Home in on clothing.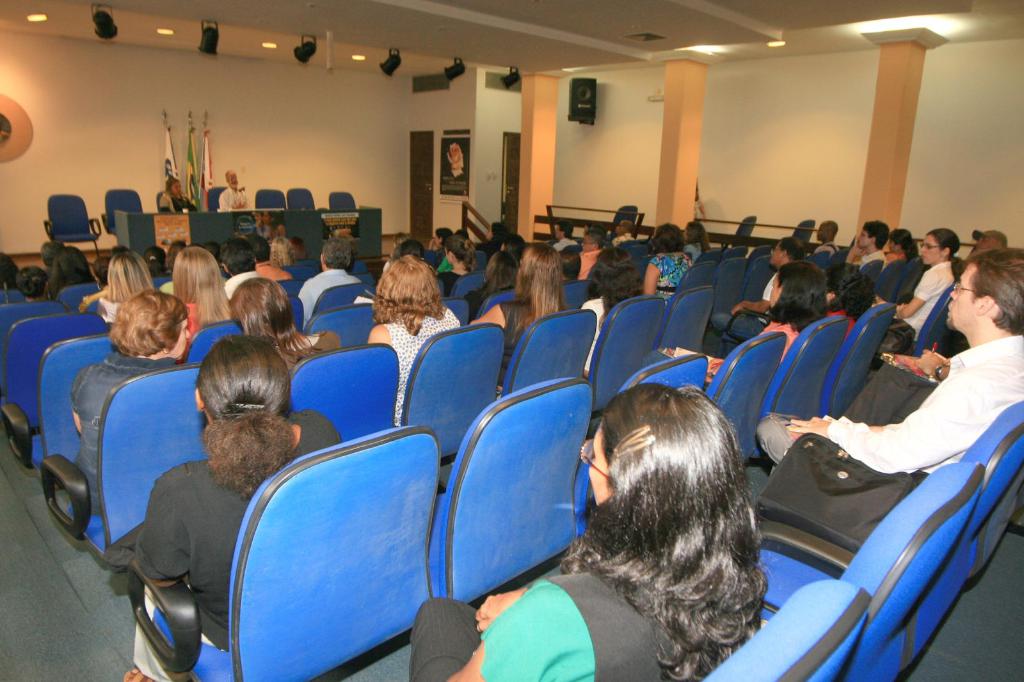
Homed in at [x1=545, y1=237, x2=580, y2=251].
